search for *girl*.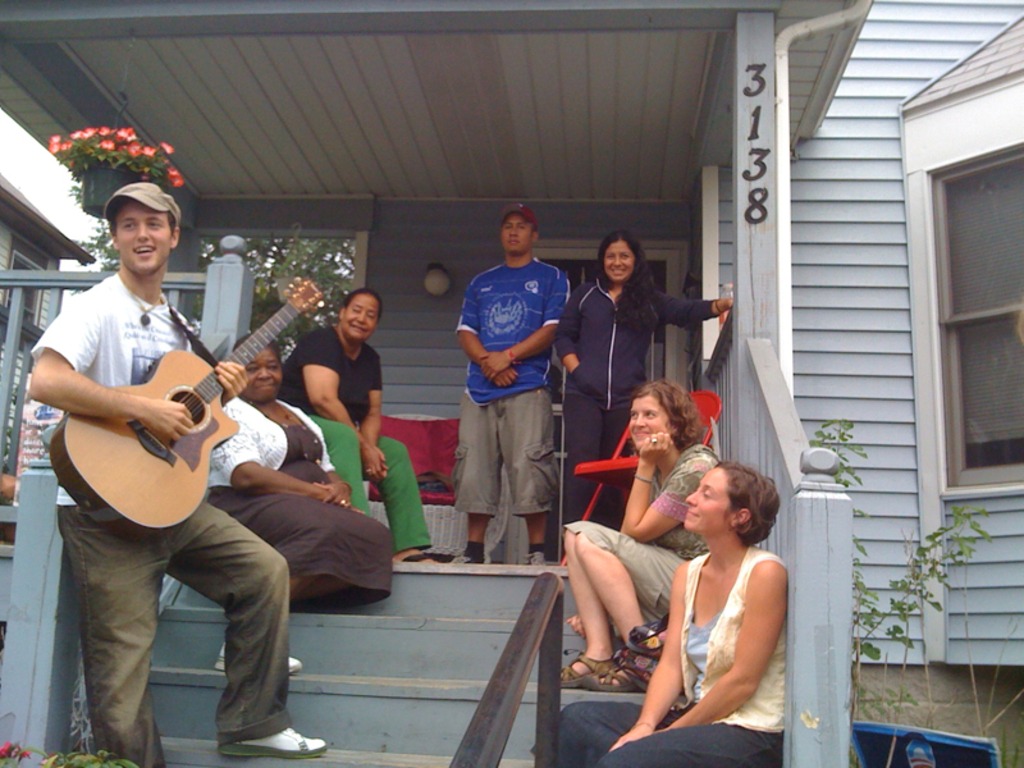
Found at <bbox>552, 225, 741, 539</bbox>.
